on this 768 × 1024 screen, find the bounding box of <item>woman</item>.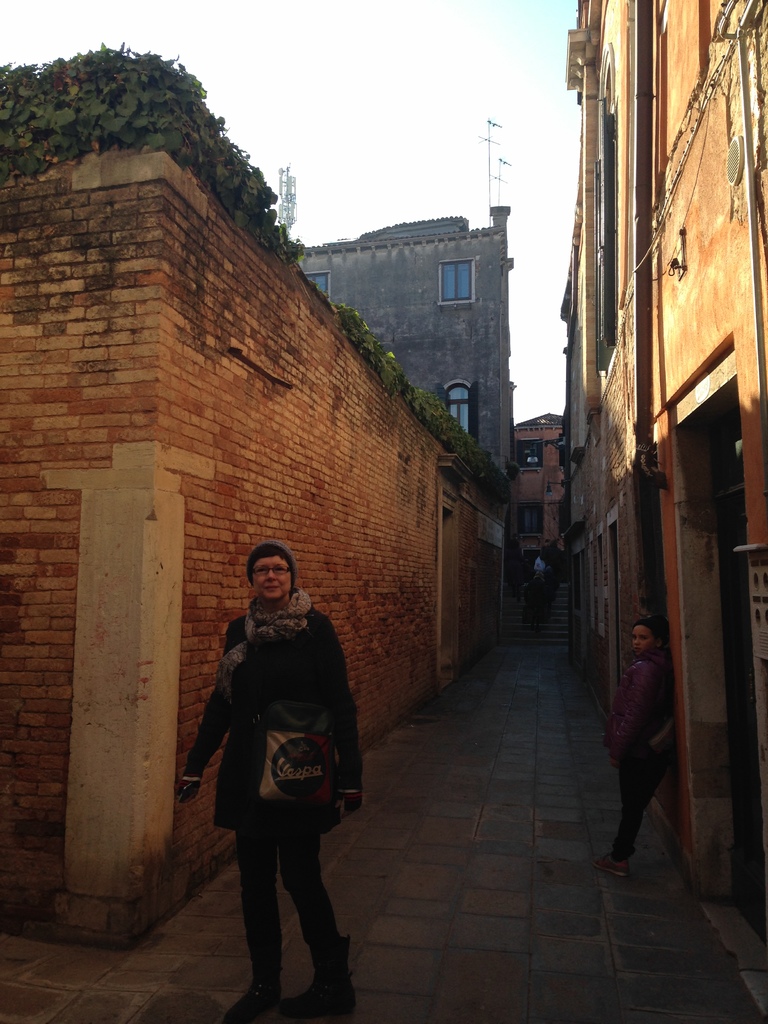
Bounding box: l=191, t=527, r=369, b=1000.
